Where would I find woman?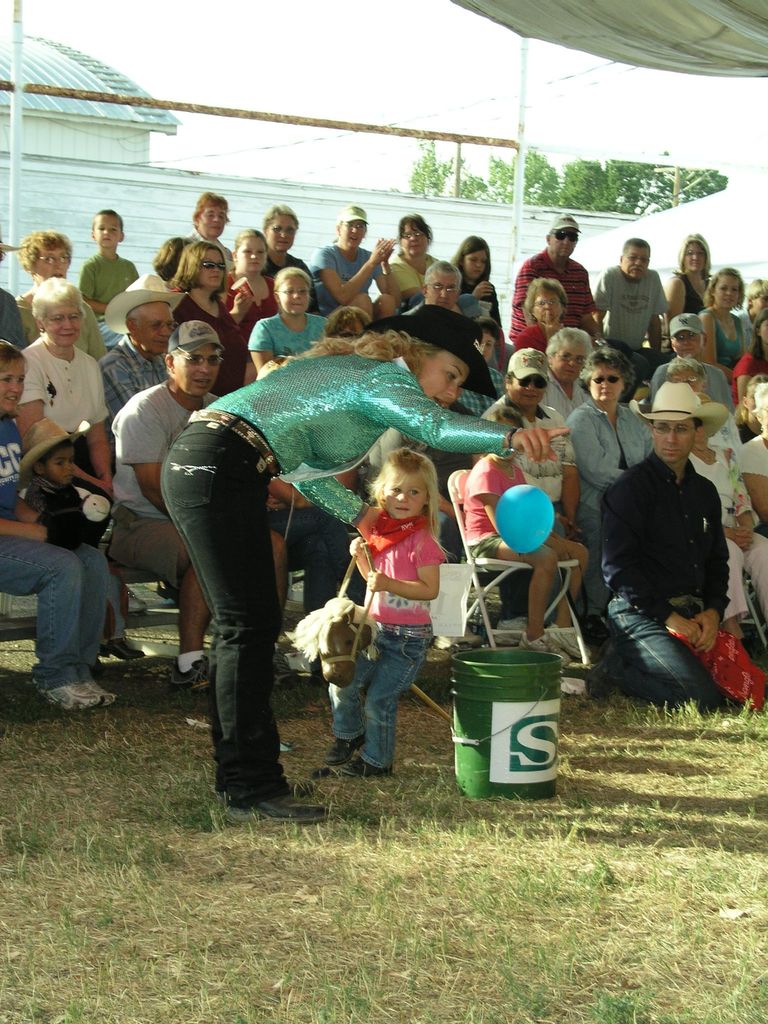
At 732 309 767 417.
